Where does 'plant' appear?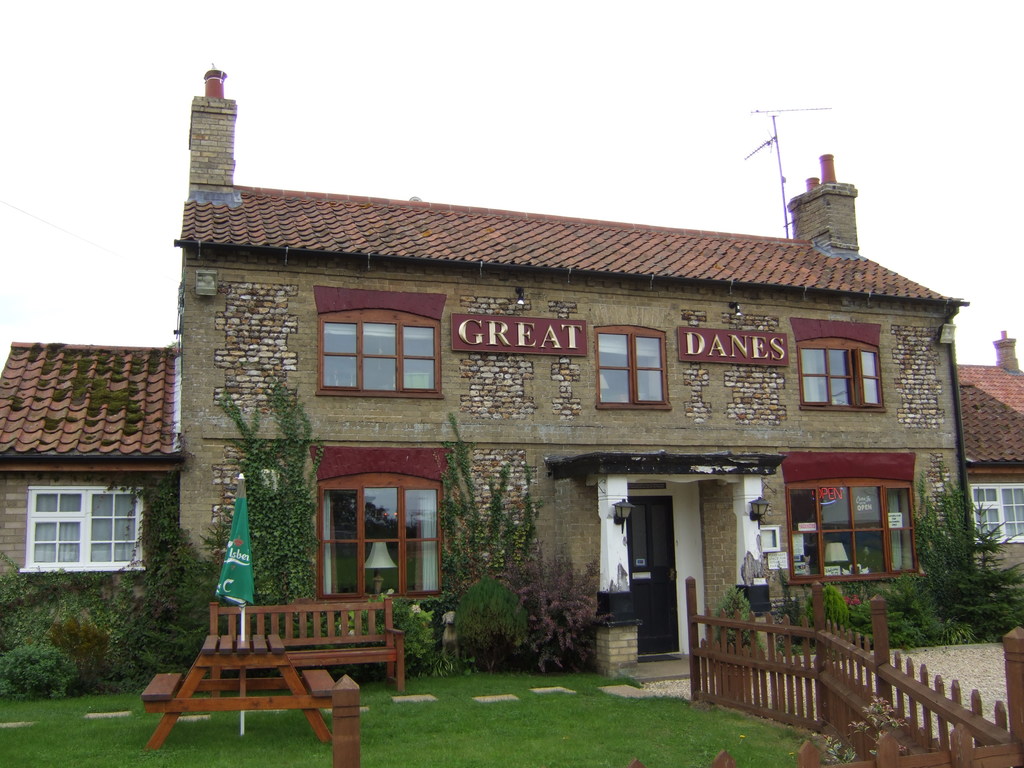
Appears at x1=446 y1=573 x2=533 y2=680.
